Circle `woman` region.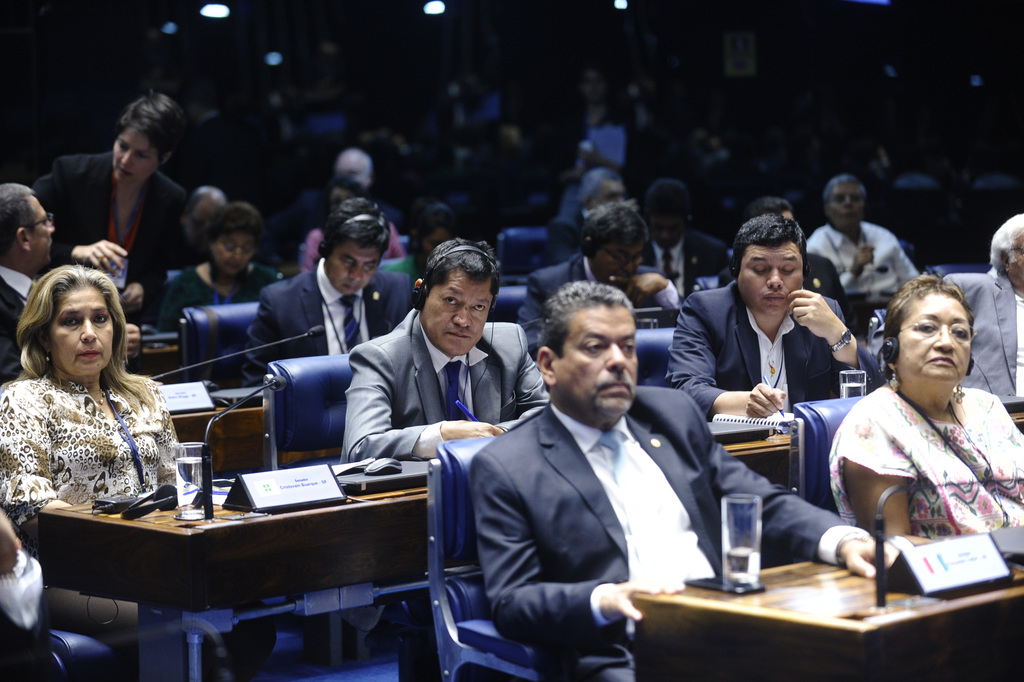
Region: 0/265/280/681.
